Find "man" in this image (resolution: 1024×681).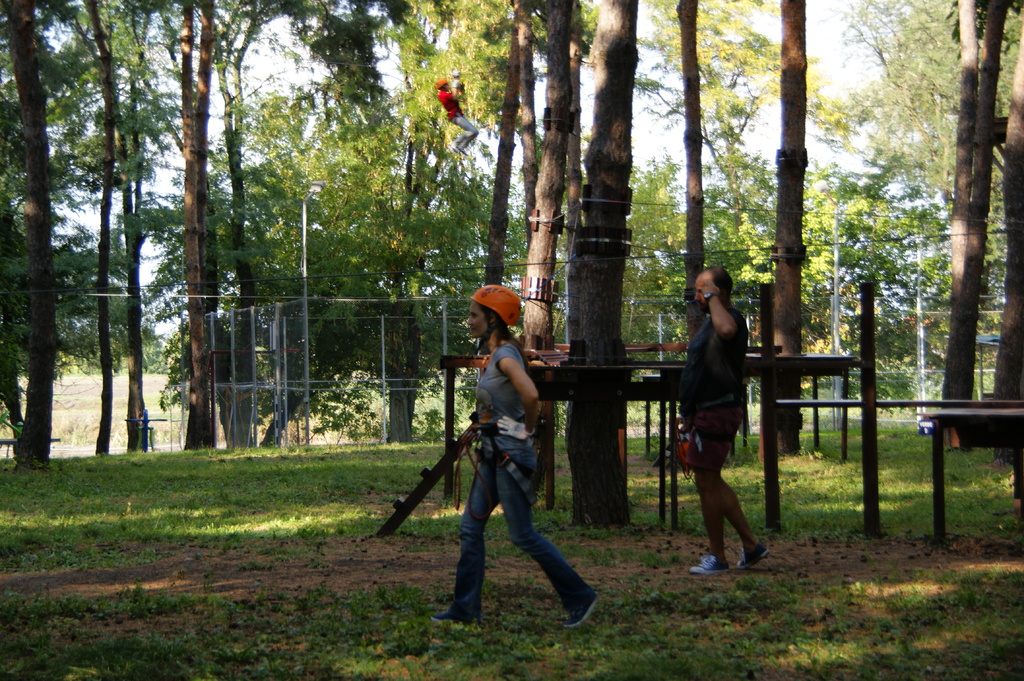
<bbox>678, 253, 771, 579</bbox>.
